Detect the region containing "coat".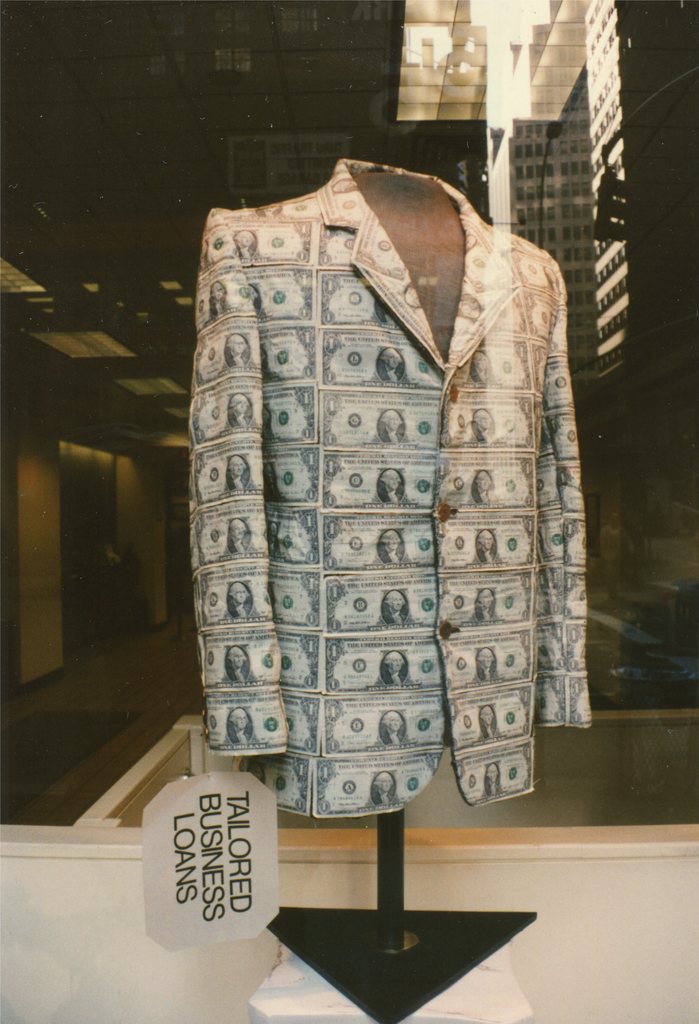
BBox(480, 548, 496, 568).
